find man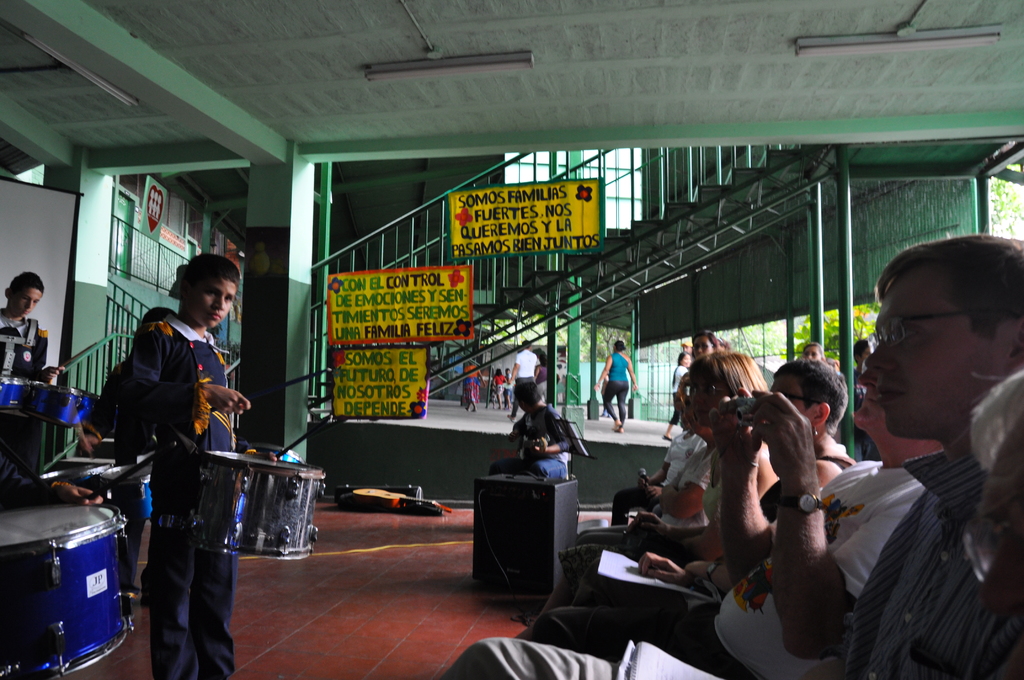
[left=500, top=332, right=956, bottom=679]
